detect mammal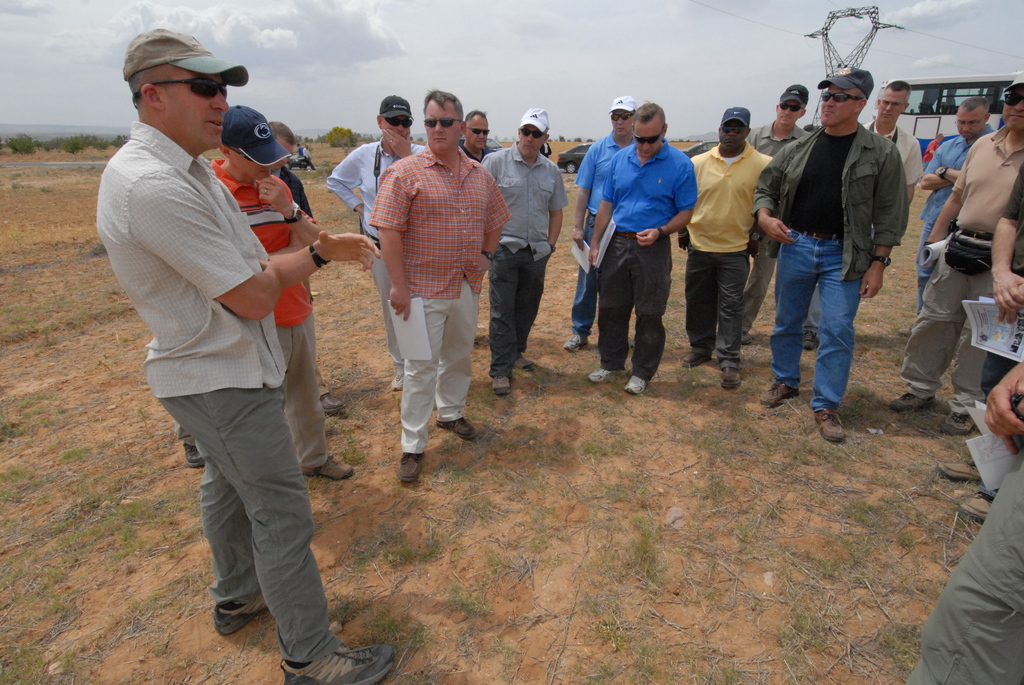
bbox(536, 140, 552, 160)
